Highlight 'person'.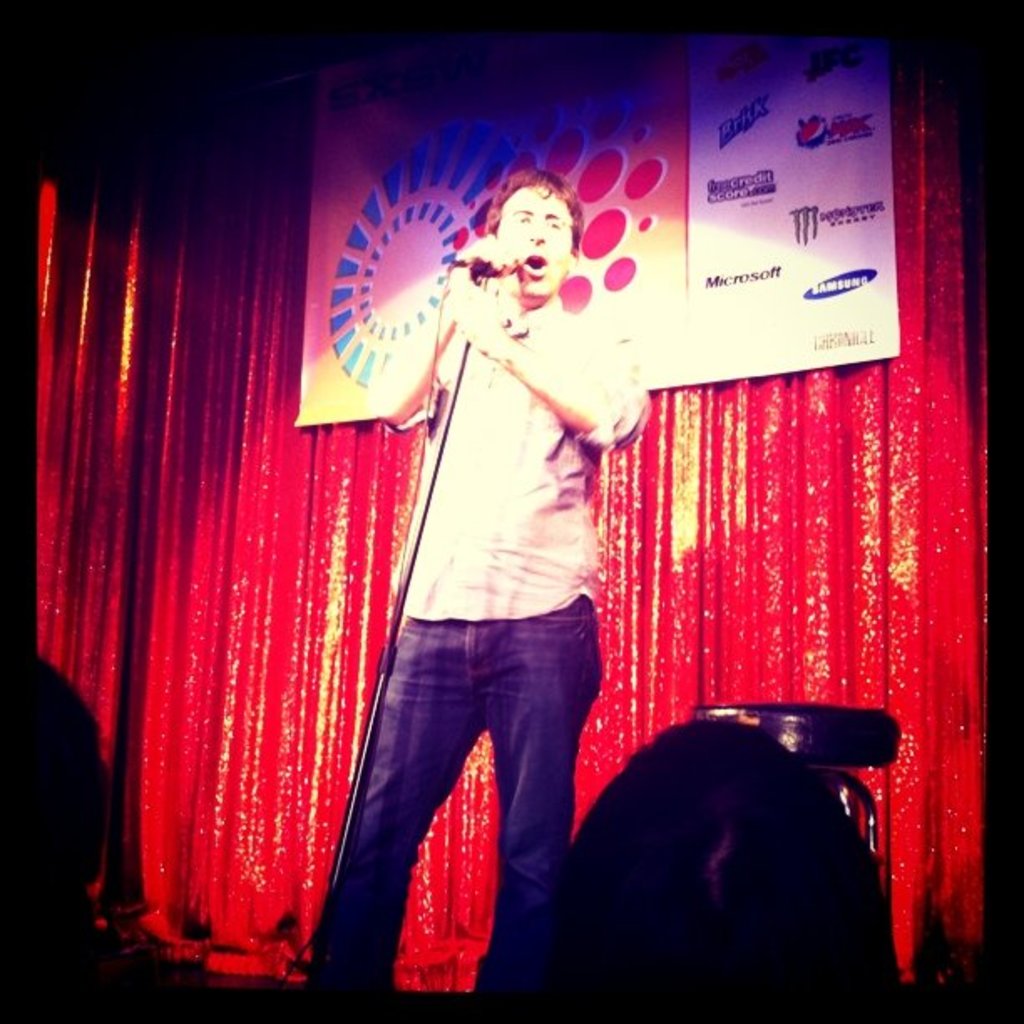
Highlighted region: box=[306, 169, 651, 997].
